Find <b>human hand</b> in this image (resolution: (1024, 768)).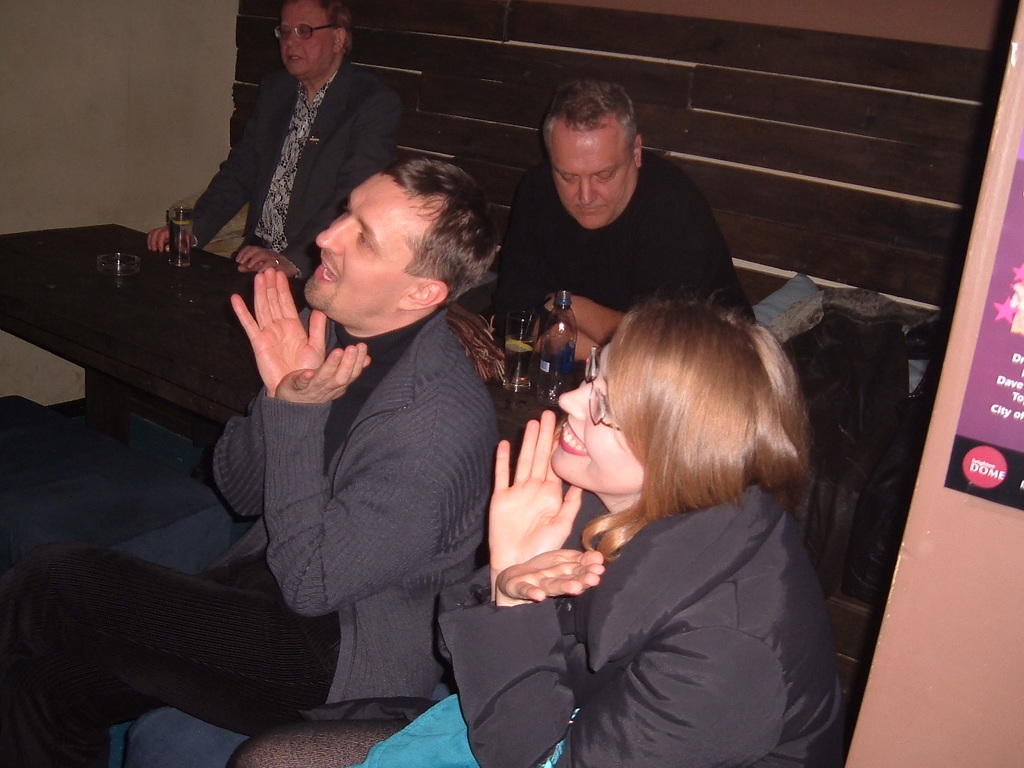
l=234, t=244, r=294, b=272.
